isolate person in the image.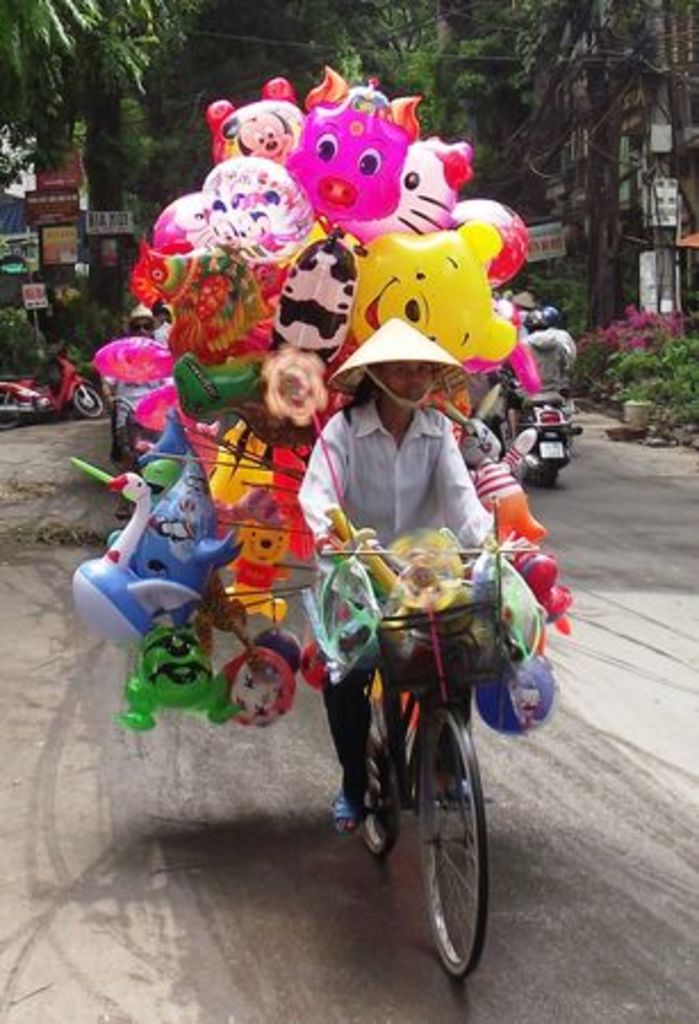
Isolated region: BBox(121, 296, 168, 460).
